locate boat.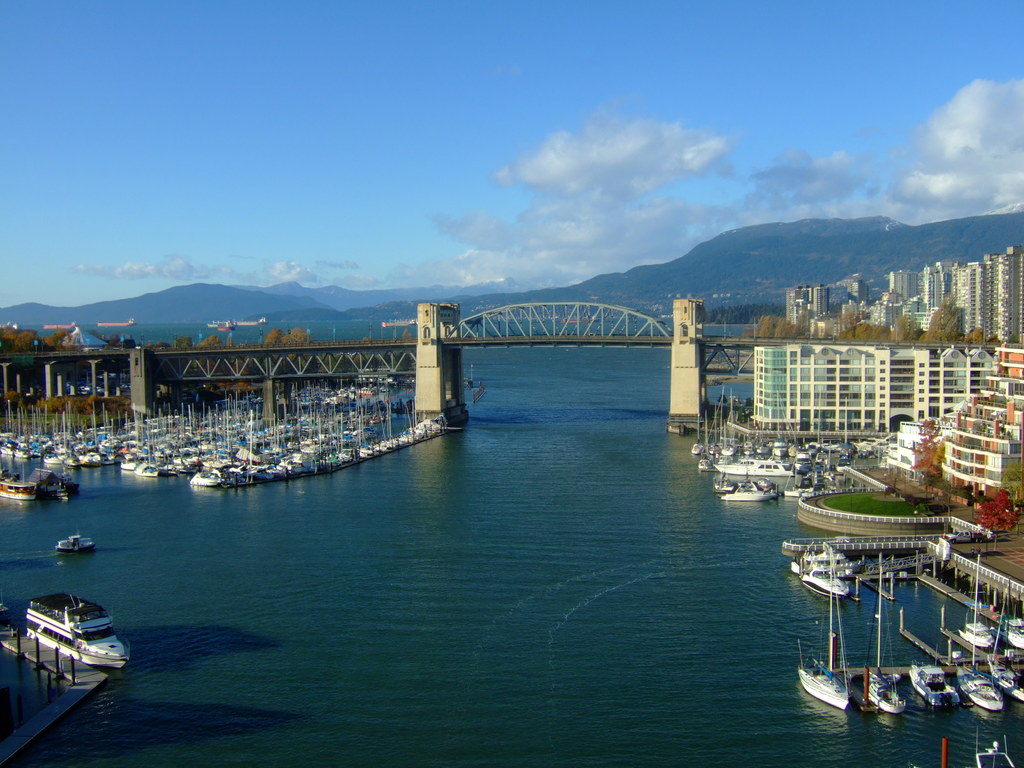
Bounding box: 38:520:103:555.
